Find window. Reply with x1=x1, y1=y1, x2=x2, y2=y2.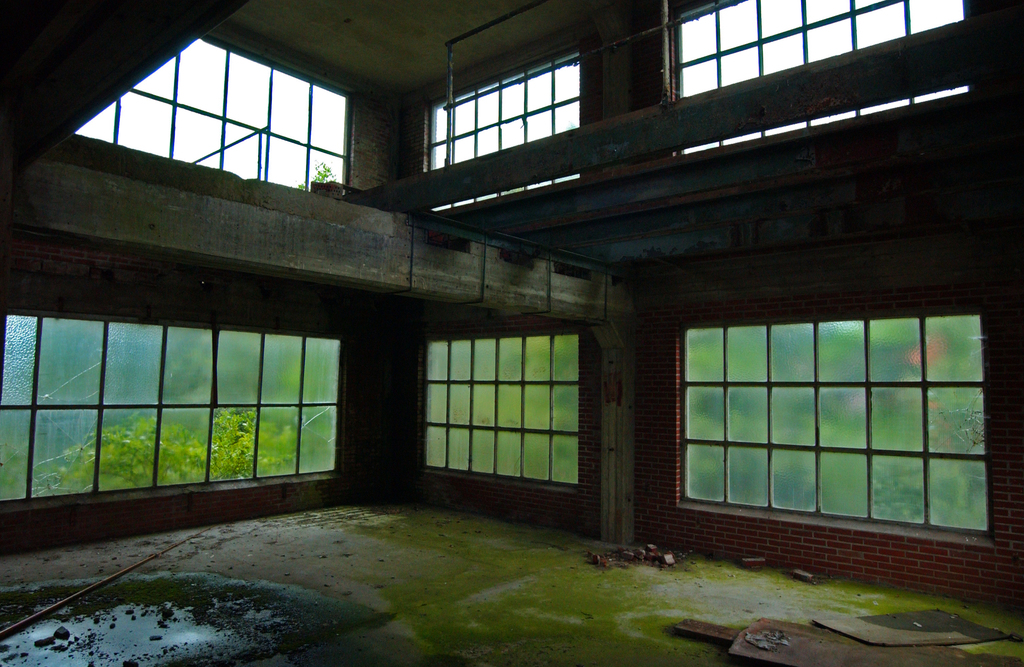
x1=425, y1=334, x2=579, y2=488.
